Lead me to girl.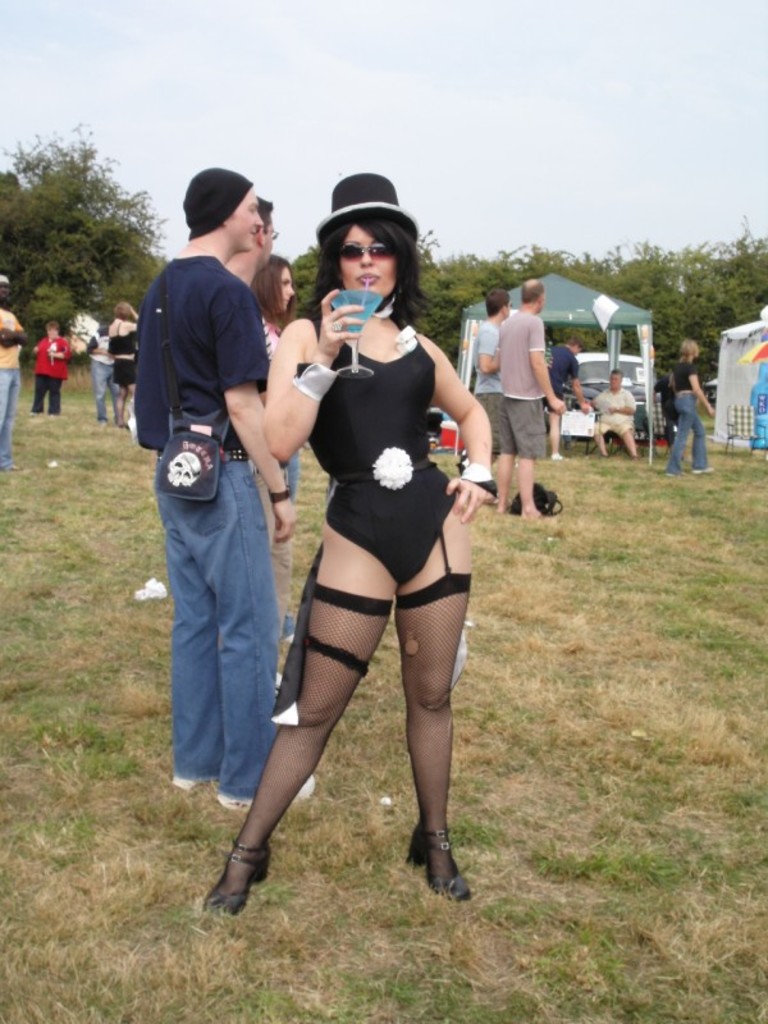
Lead to 197, 175, 480, 915.
